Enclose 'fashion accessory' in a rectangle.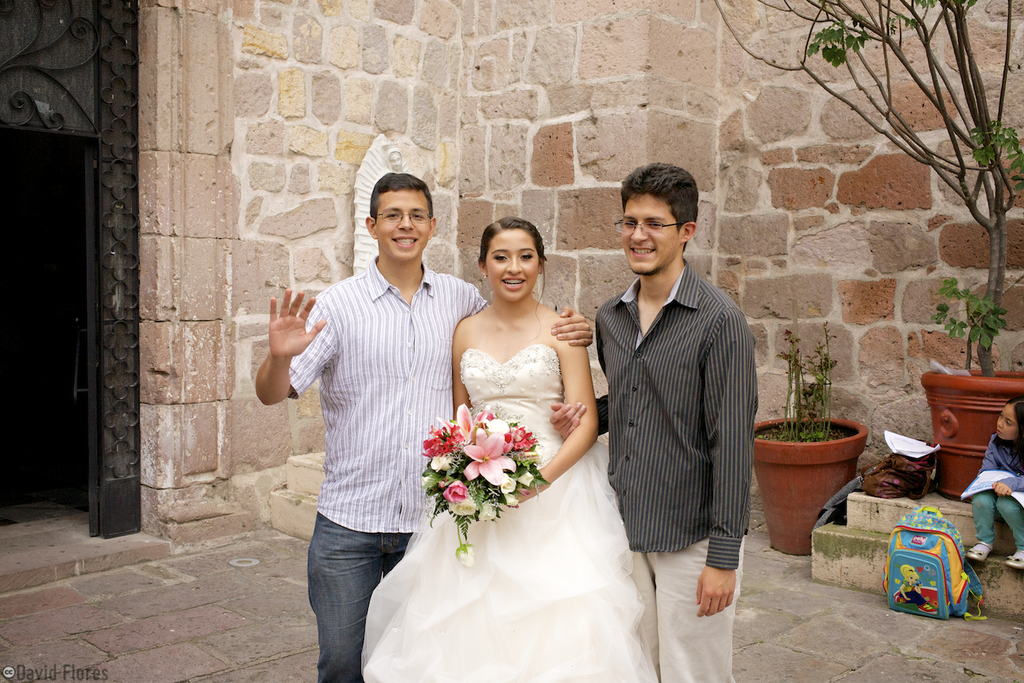
<region>535, 267, 542, 278</region>.
